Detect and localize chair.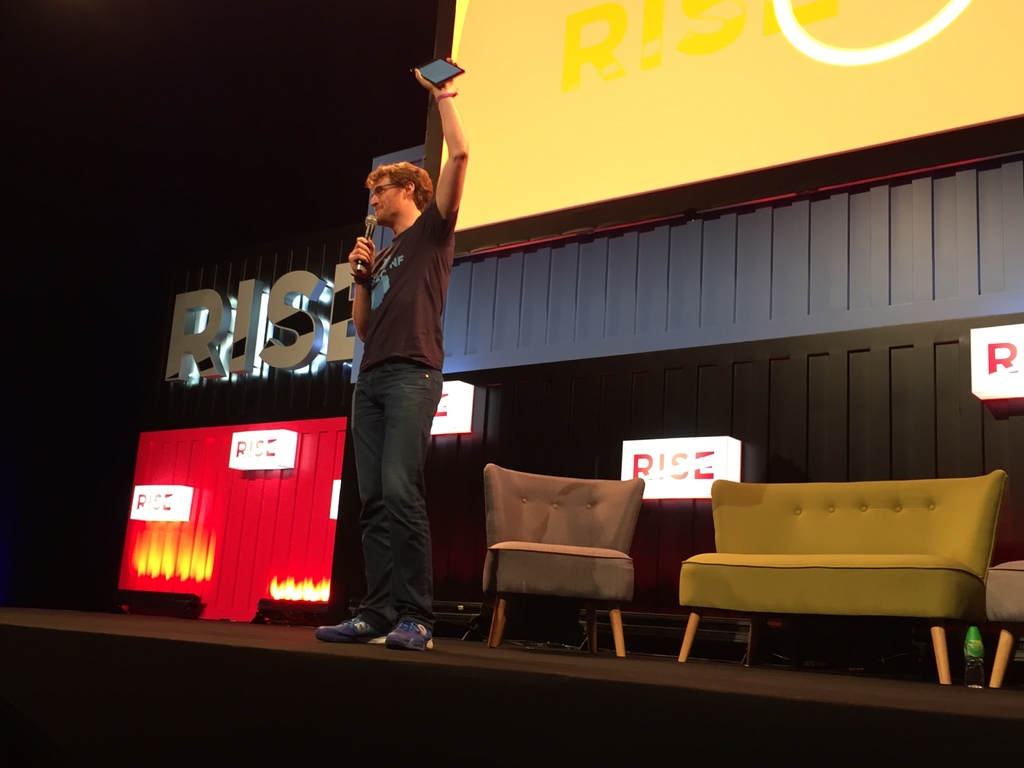
Localized at 978/563/1023/689.
